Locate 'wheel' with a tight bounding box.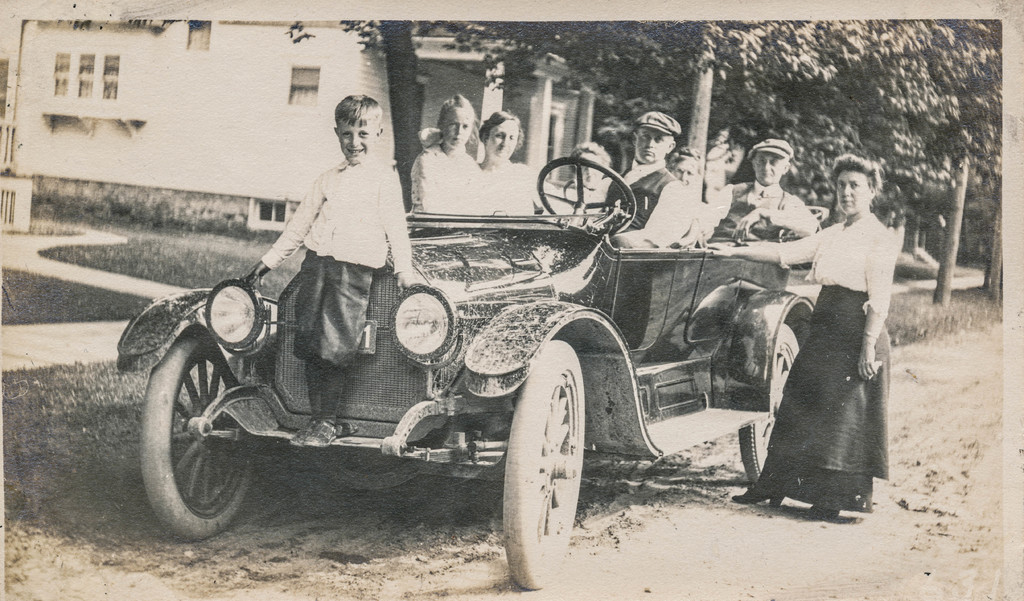
734:321:817:483.
